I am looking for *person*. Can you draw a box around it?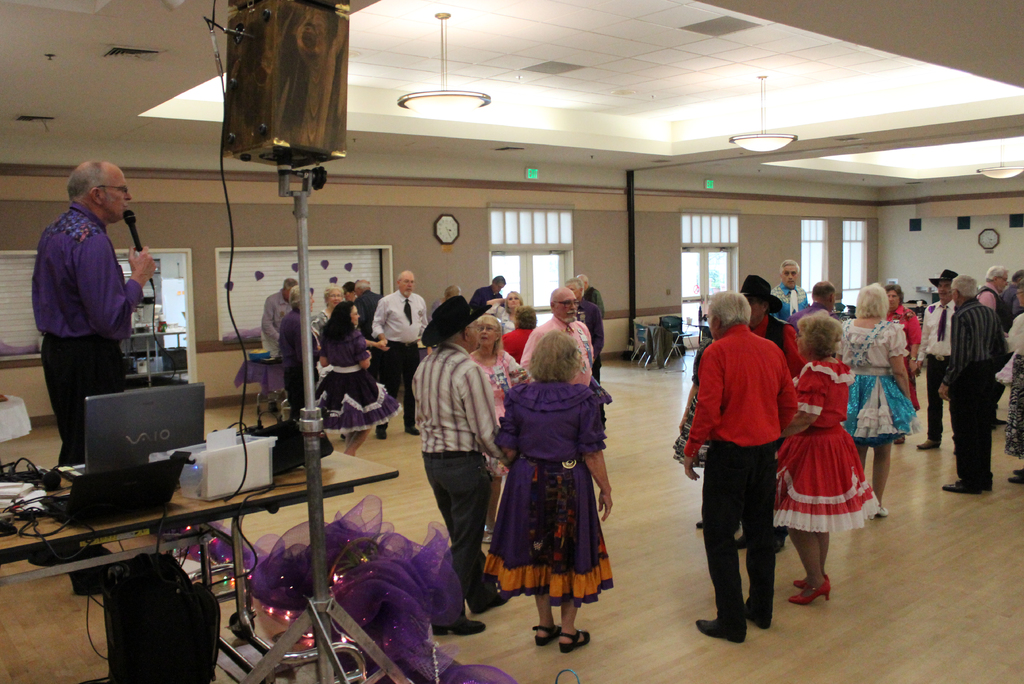
Sure, the bounding box is bbox=[351, 273, 397, 346].
